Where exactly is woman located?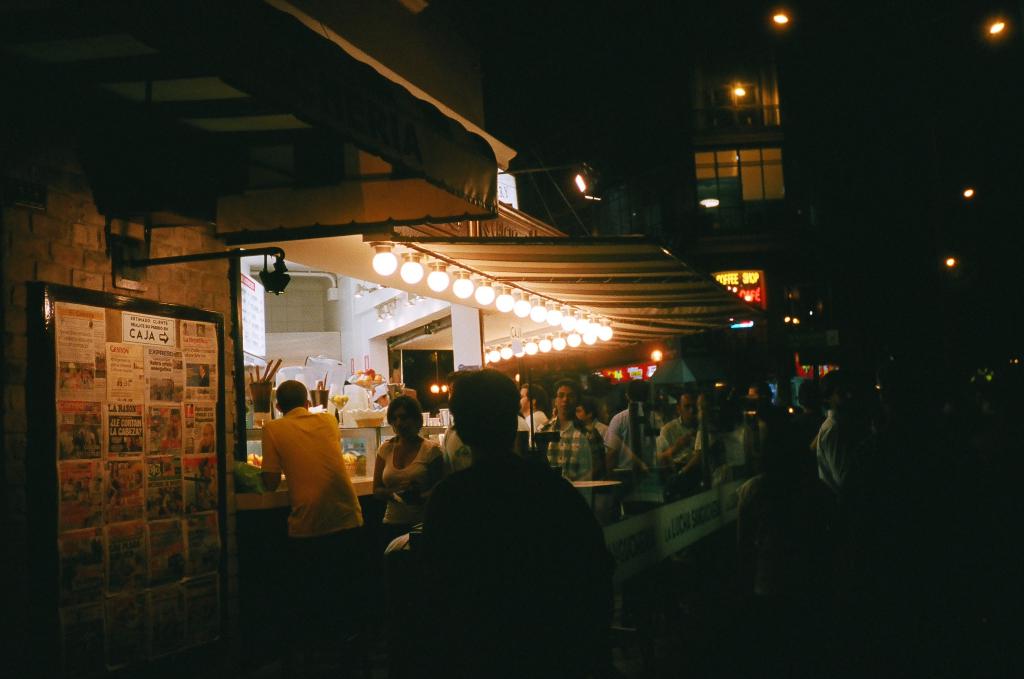
Its bounding box is 737, 424, 840, 678.
